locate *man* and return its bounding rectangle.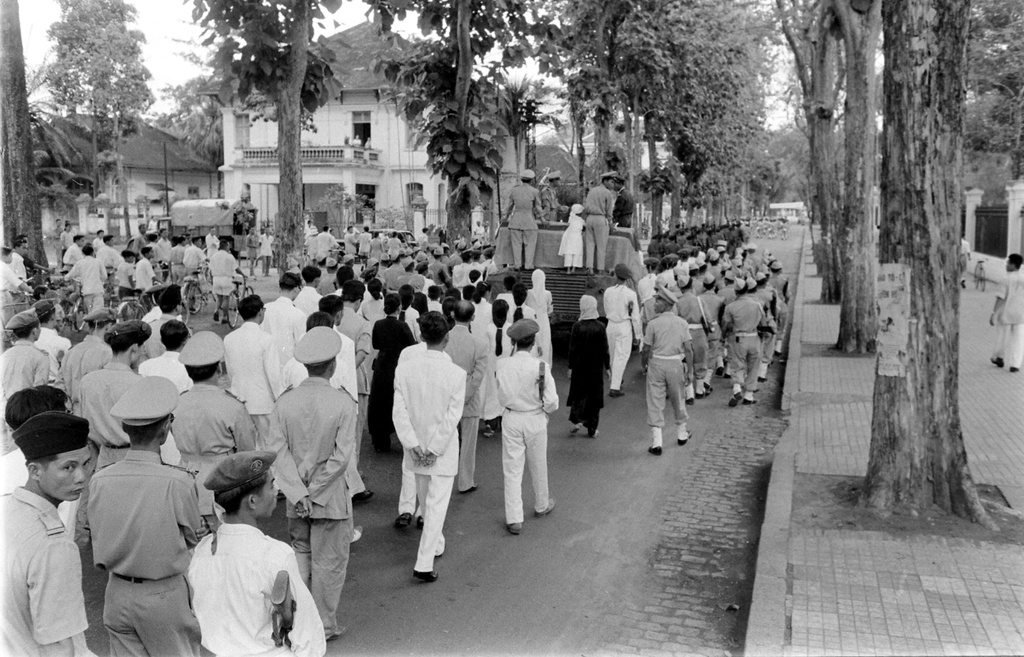
BBox(294, 263, 327, 320).
